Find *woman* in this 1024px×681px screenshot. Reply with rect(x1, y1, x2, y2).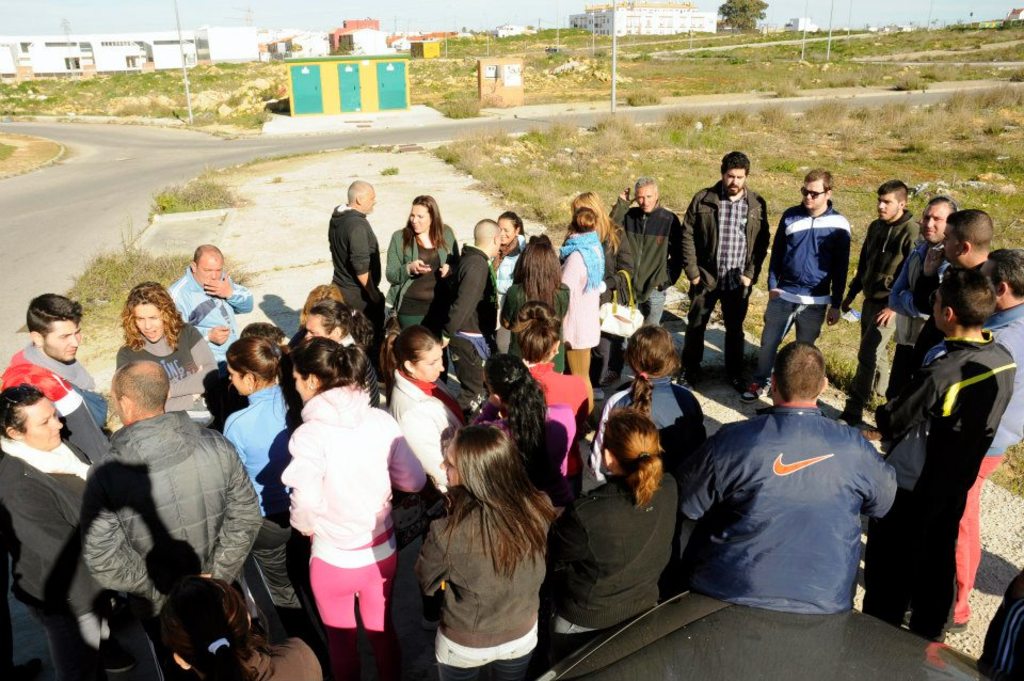
rect(467, 350, 583, 511).
